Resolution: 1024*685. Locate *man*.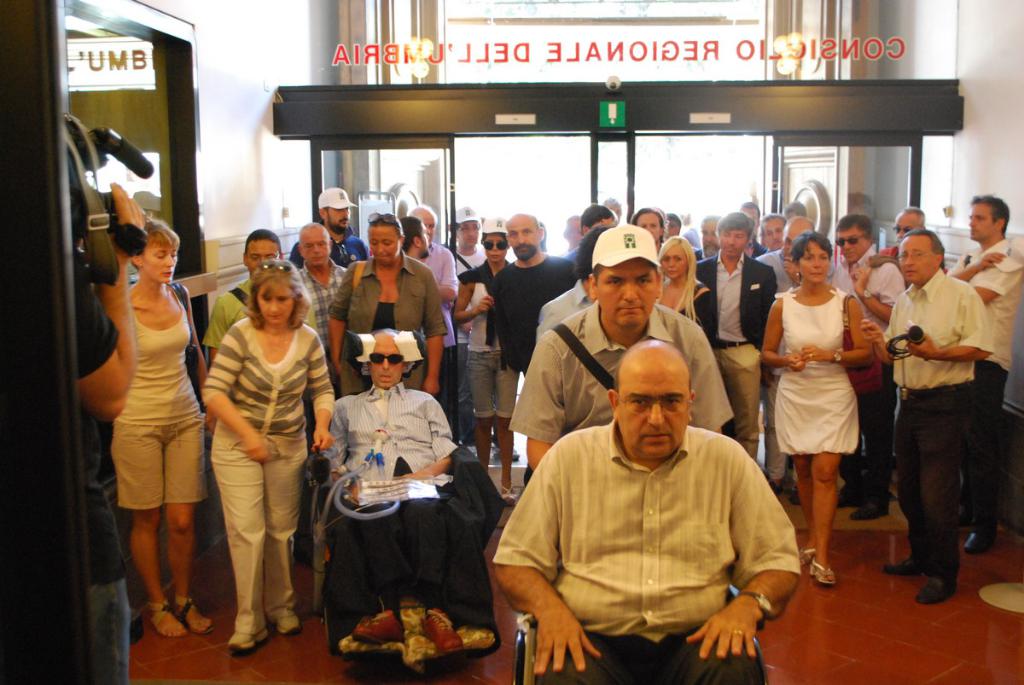
left=452, top=203, right=489, bottom=456.
